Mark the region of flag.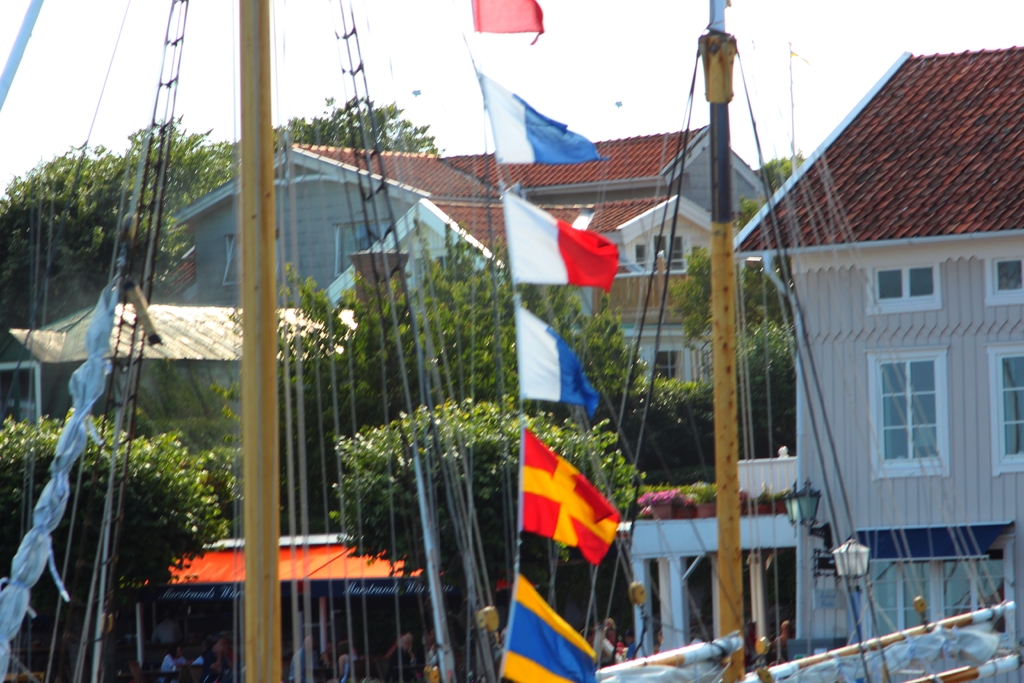
Region: locate(513, 423, 622, 566).
